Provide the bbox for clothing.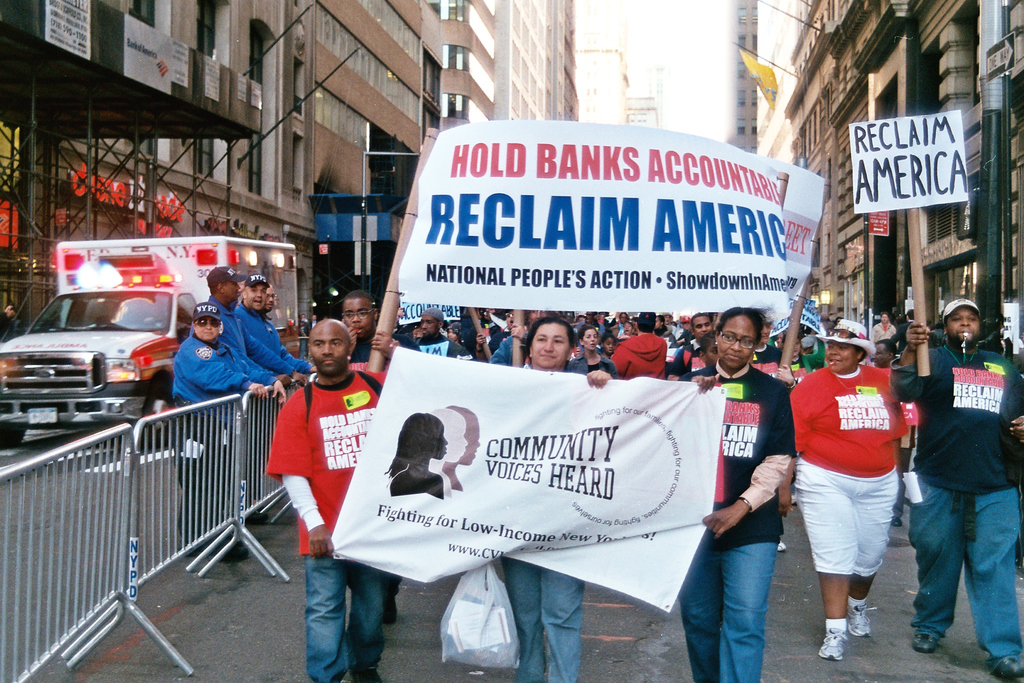
box=[232, 306, 304, 367].
